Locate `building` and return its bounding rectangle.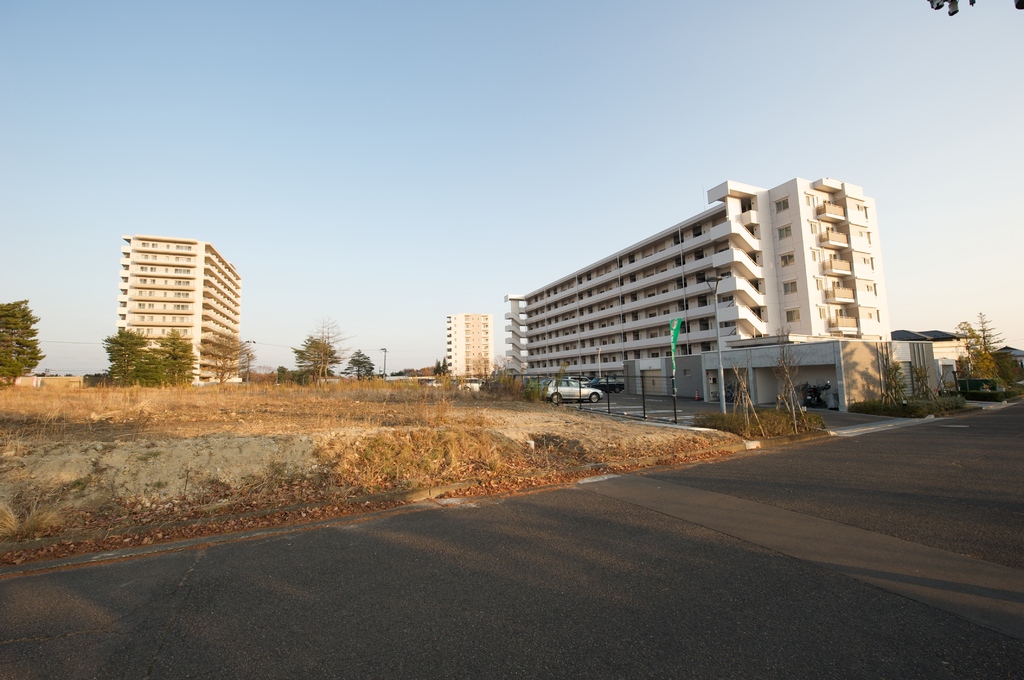
(470,177,891,415).
